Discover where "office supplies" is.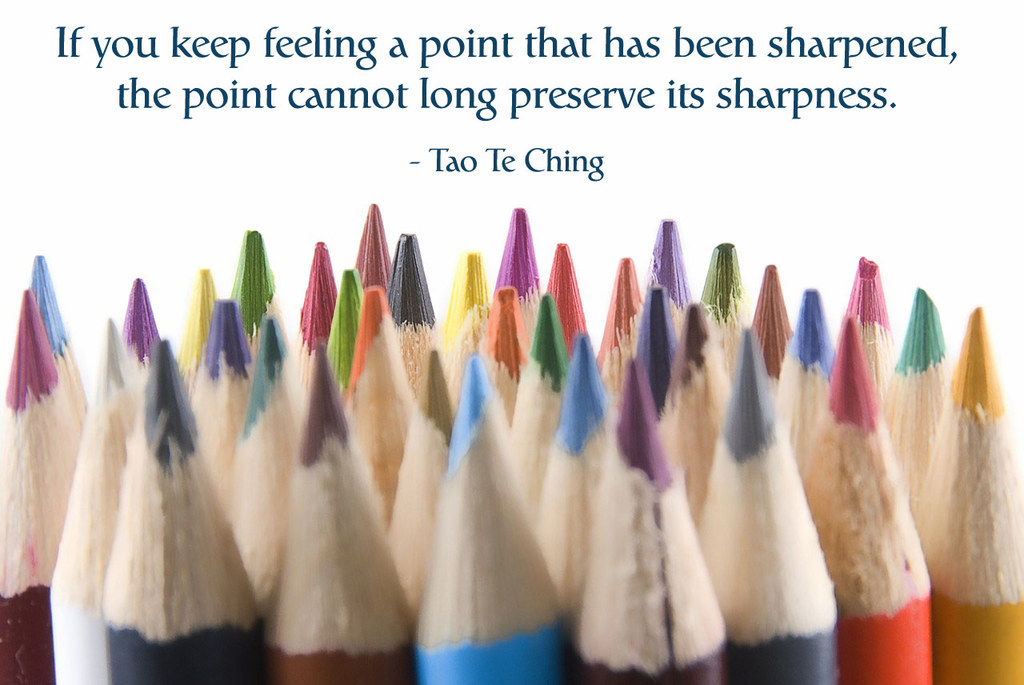
Discovered at (x1=602, y1=265, x2=645, y2=405).
